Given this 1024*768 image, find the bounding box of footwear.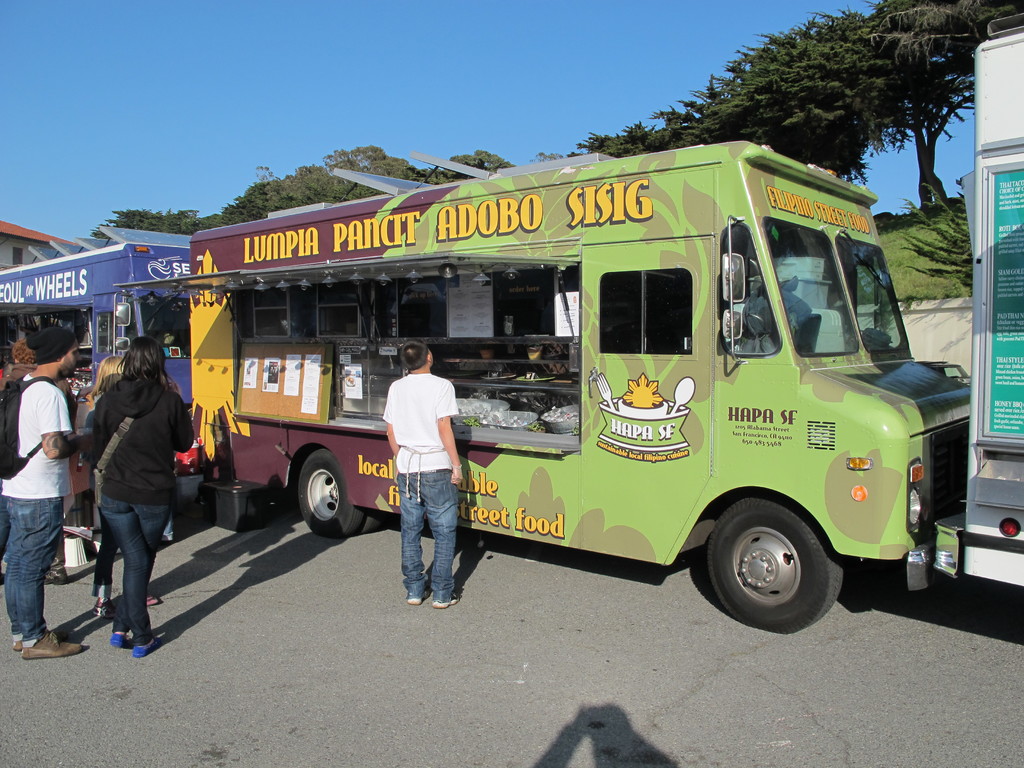
431,589,459,609.
